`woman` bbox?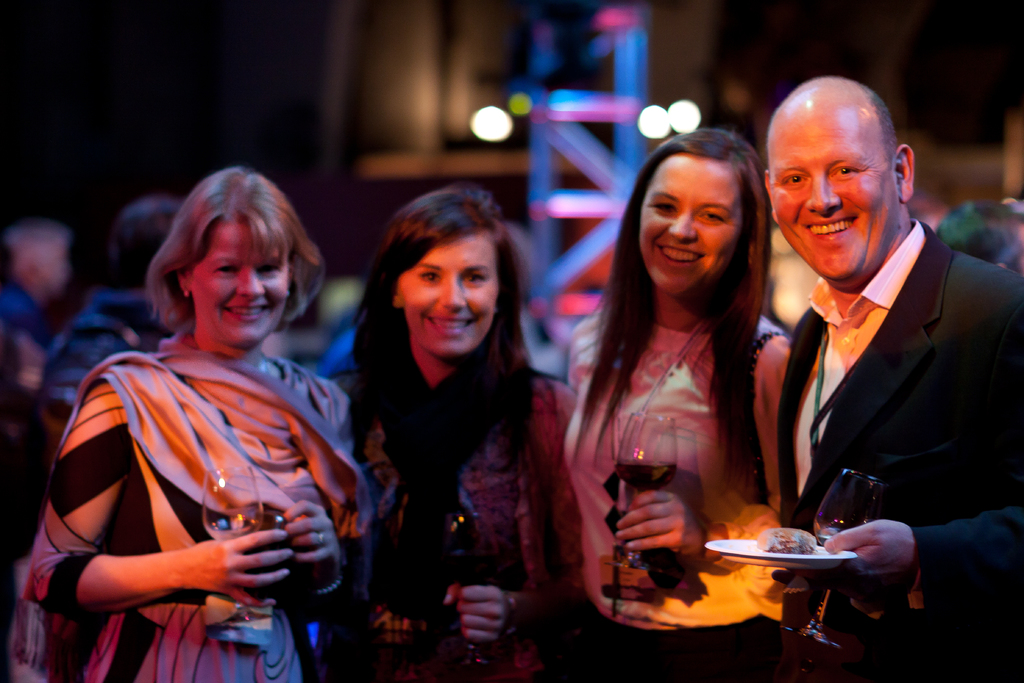
bbox=(24, 163, 377, 682)
